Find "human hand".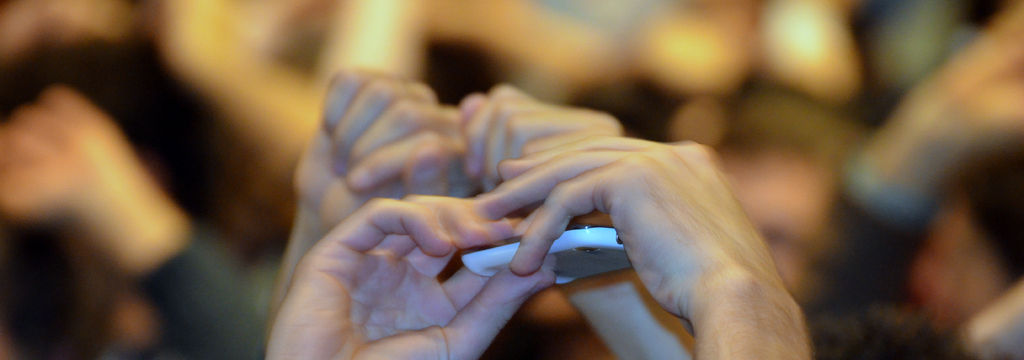
[x1=0, y1=84, x2=143, y2=230].
